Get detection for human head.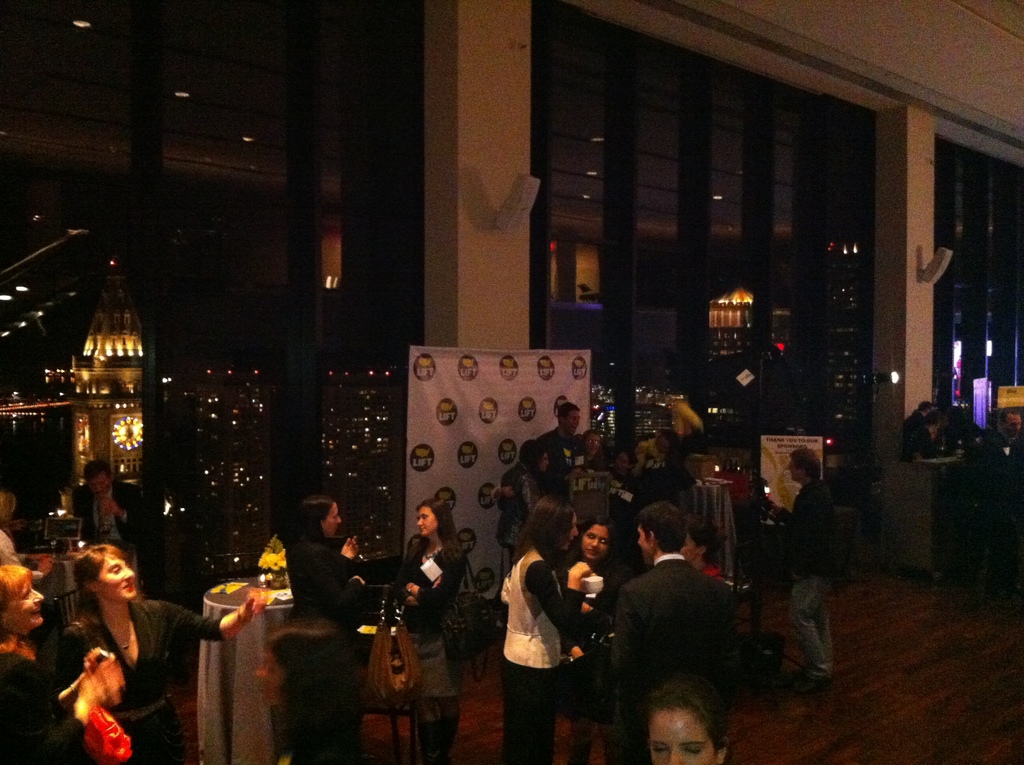
Detection: {"left": 678, "top": 512, "right": 726, "bottom": 570}.
